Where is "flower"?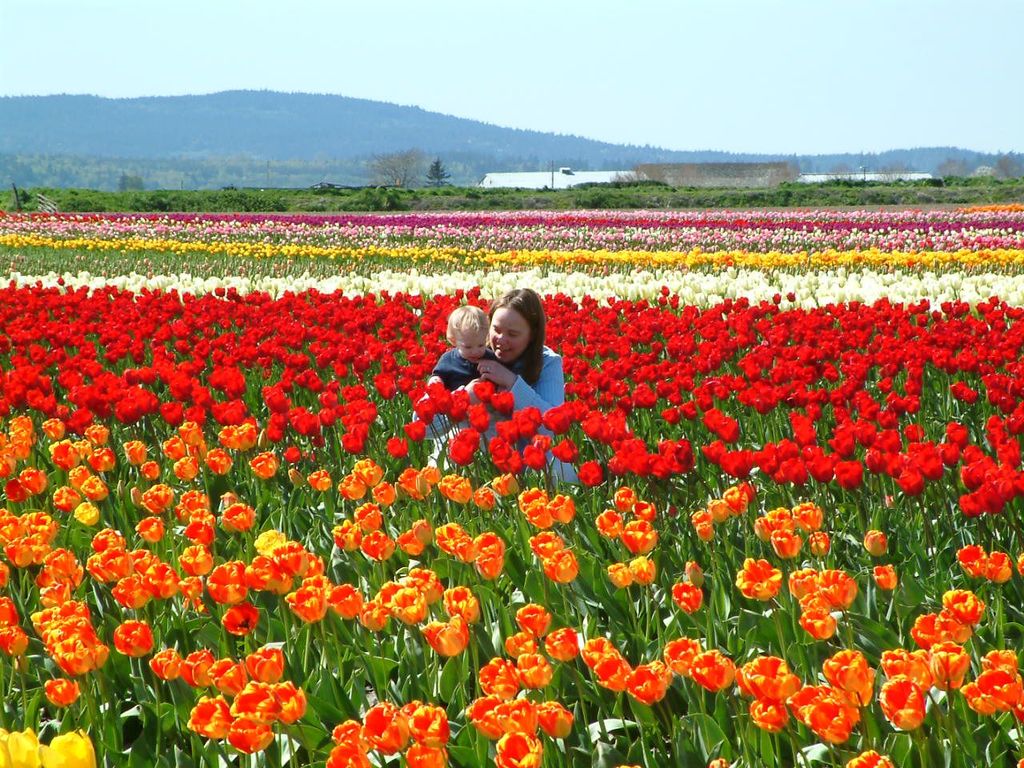
pyautogui.locateOnScreen(958, 542, 987, 582).
